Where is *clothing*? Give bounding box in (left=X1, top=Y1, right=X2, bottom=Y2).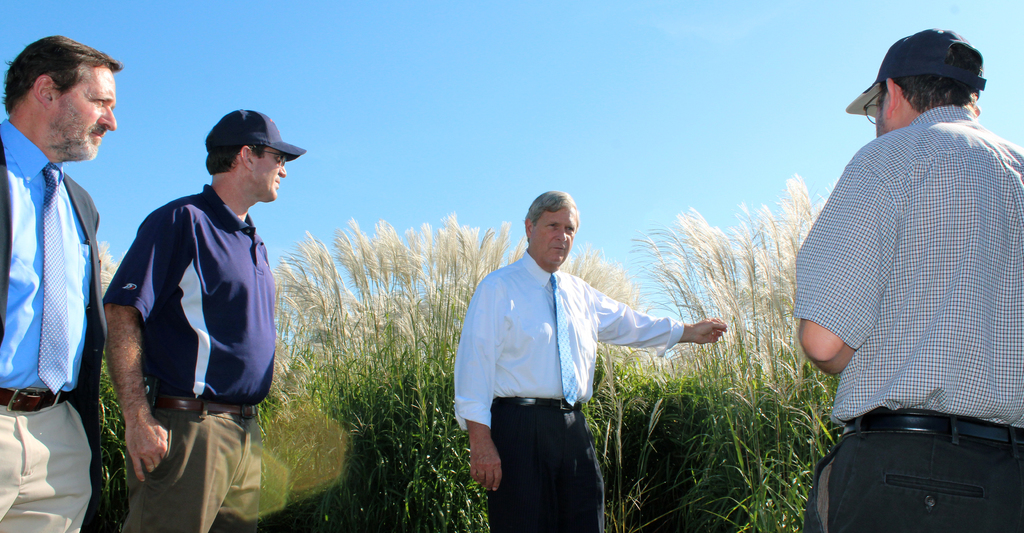
(left=452, top=249, right=684, bottom=532).
